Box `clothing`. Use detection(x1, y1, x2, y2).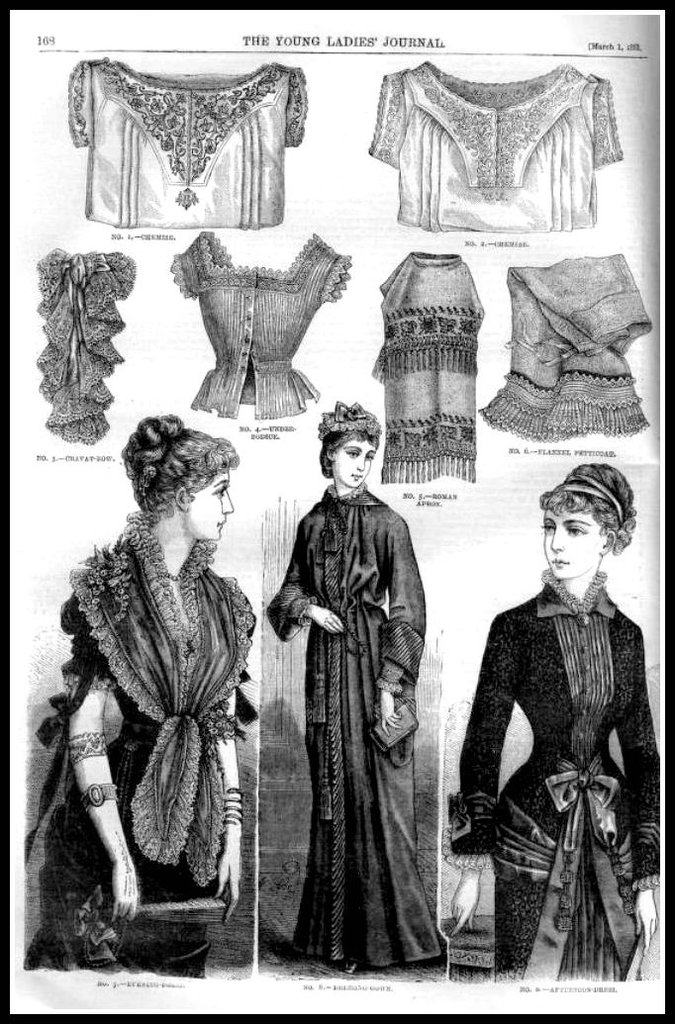
detection(360, 252, 483, 481).
